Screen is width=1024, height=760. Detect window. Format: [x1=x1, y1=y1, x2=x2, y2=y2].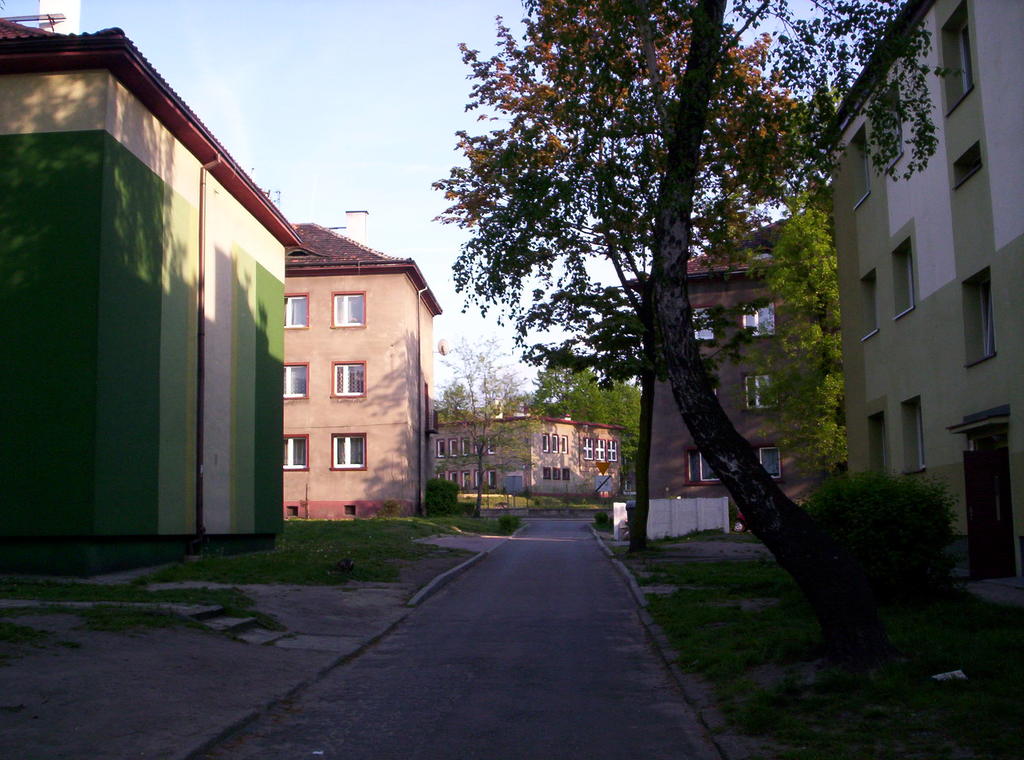
[x1=563, y1=467, x2=571, y2=480].
